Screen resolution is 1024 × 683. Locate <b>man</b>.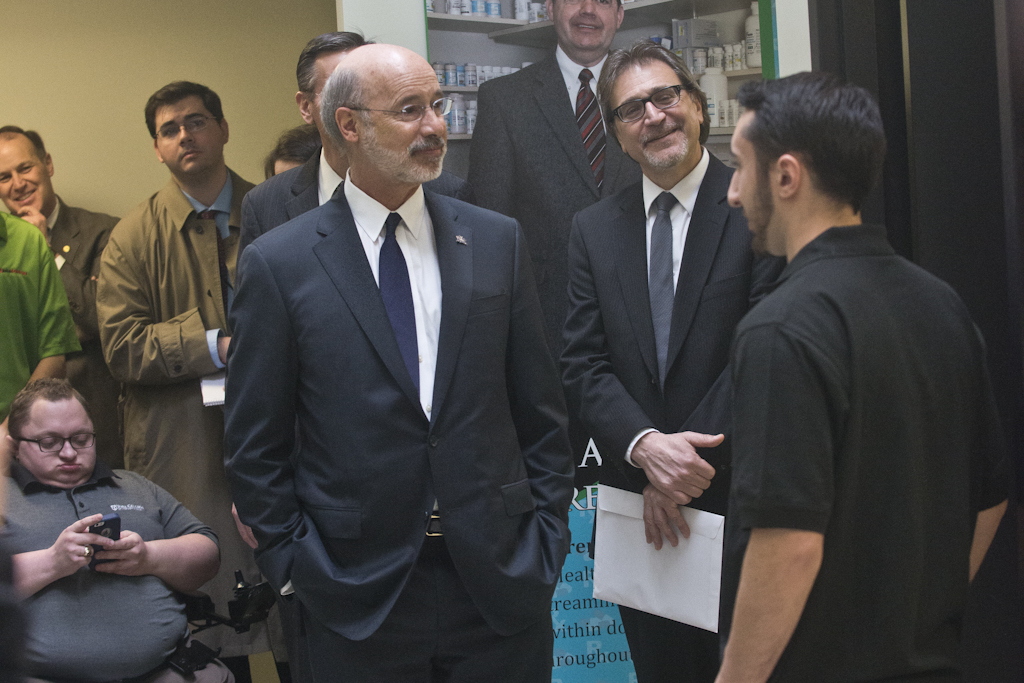
[237,31,472,253].
